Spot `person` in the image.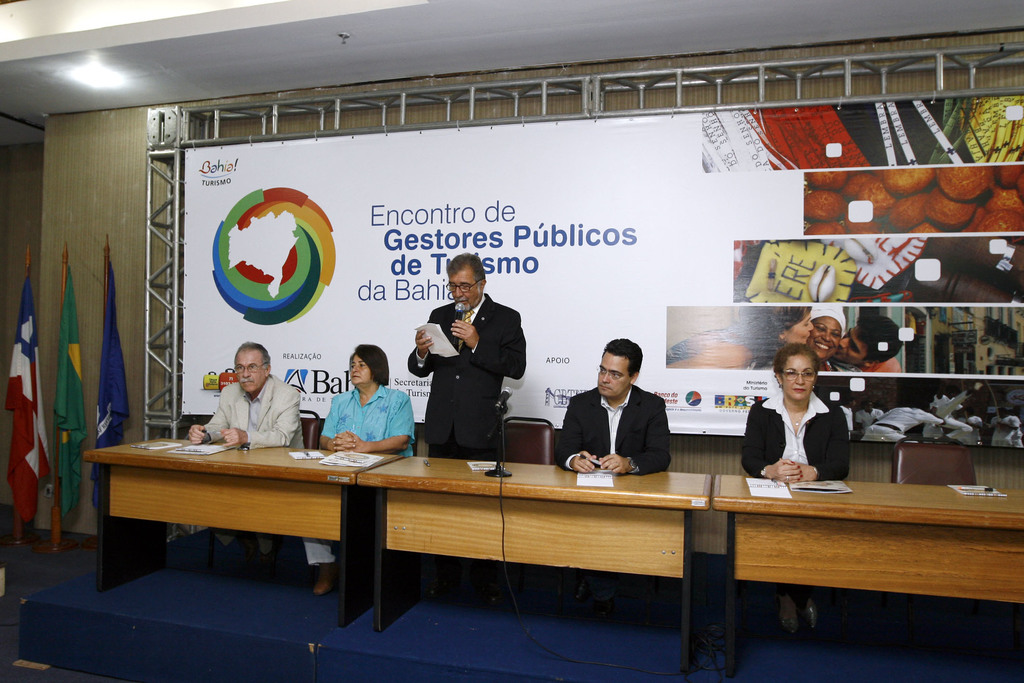
`person` found at BBox(563, 340, 676, 493).
